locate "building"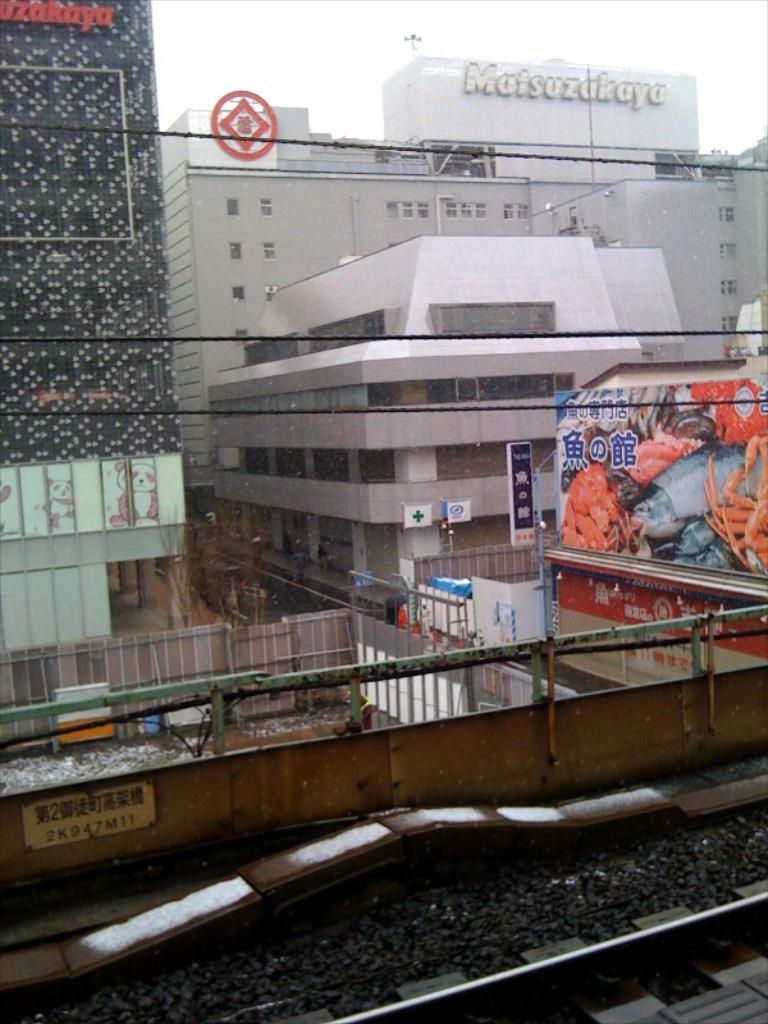
<region>0, 0, 188, 648</region>
